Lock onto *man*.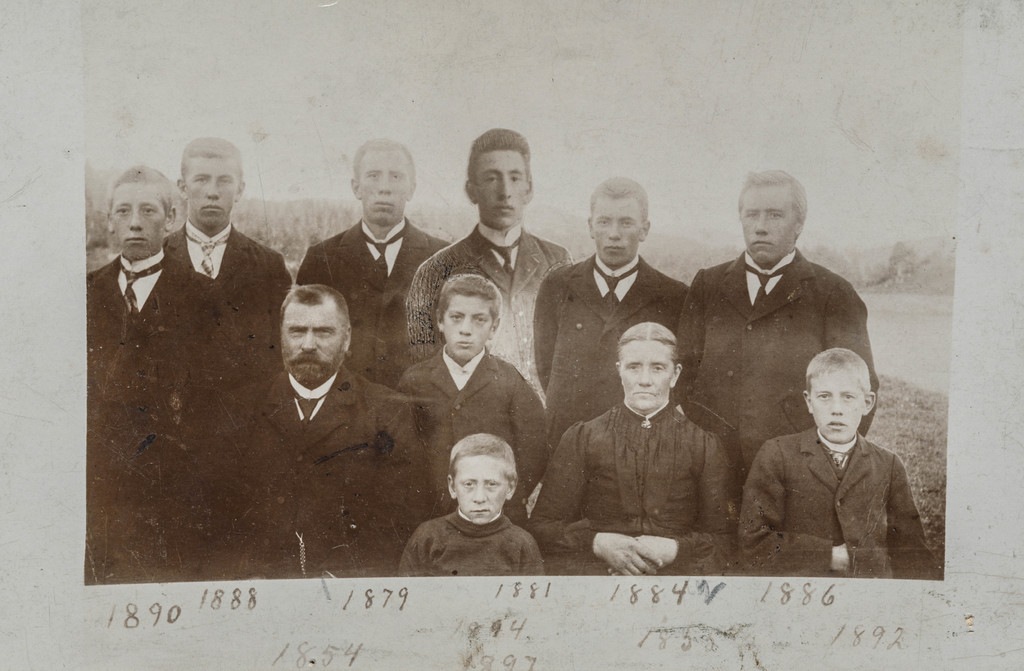
Locked: (left=295, top=136, right=449, bottom=389).
